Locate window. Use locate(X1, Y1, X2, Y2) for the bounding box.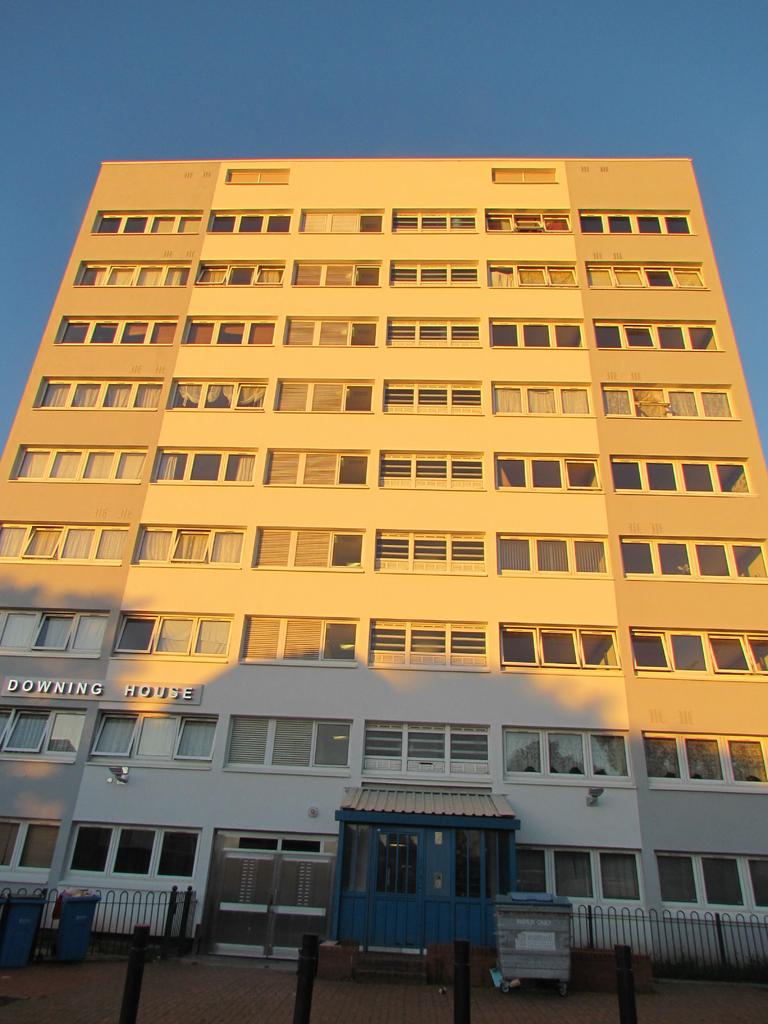
locate(520, 312, 554, 349).
